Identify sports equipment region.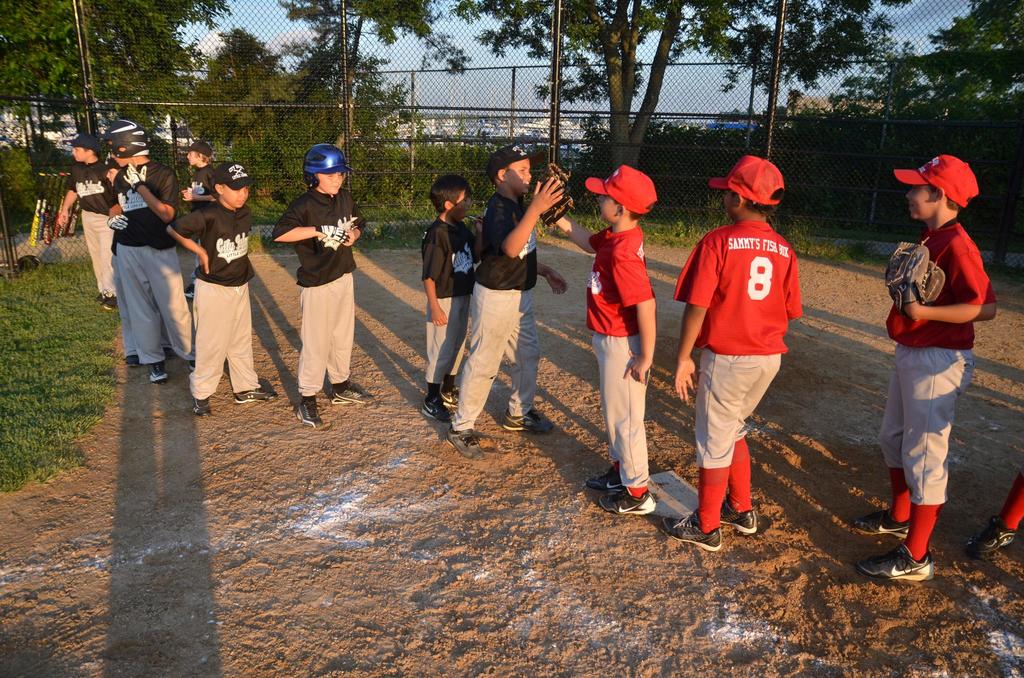
Region: {"left": 883, "top": 239, "right": 929, "bottom": 314}.
